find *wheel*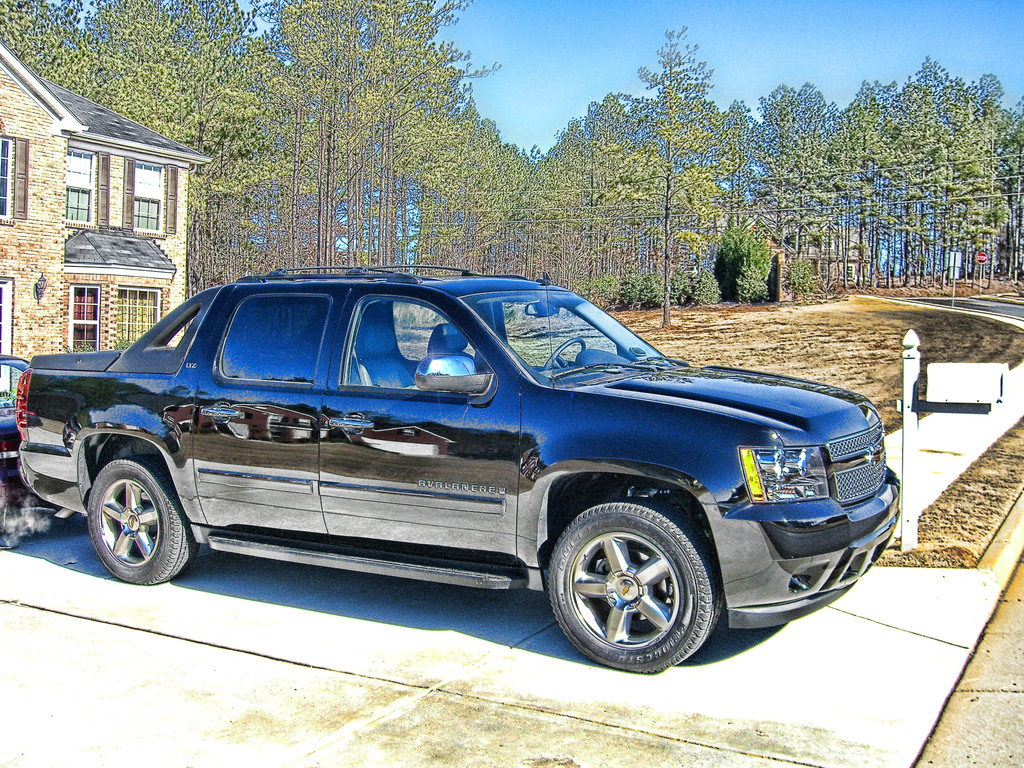
detection(542, 336, 587, 371)
